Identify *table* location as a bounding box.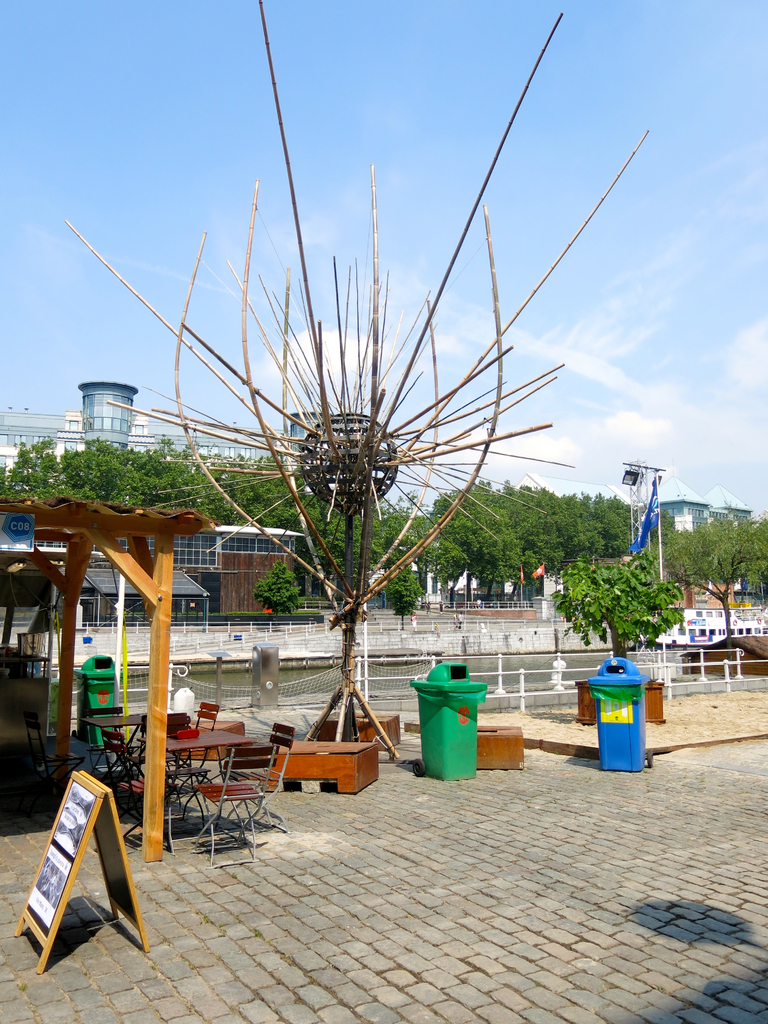
(x1=131, y1=724, x2=261, y2=861).
